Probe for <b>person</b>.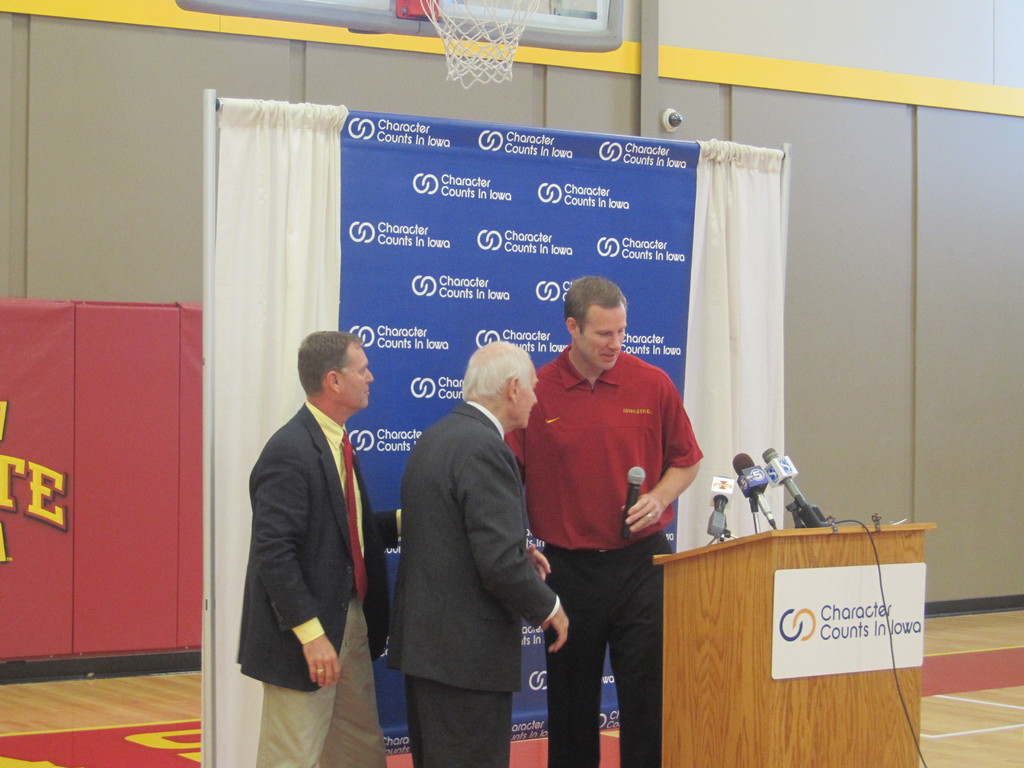
Probe result: Rect(390, 337, 579, 767).
